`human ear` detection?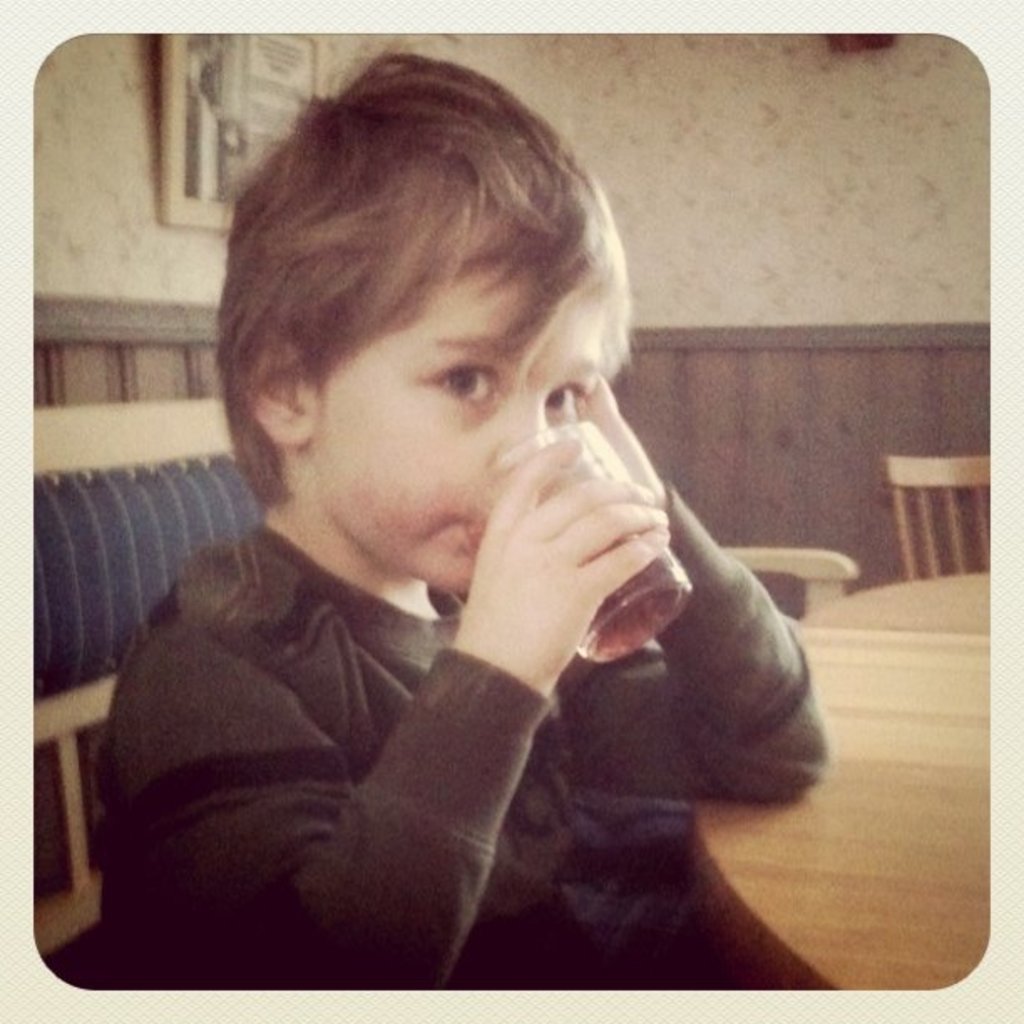
BBox(246, 343, 306, 447)
